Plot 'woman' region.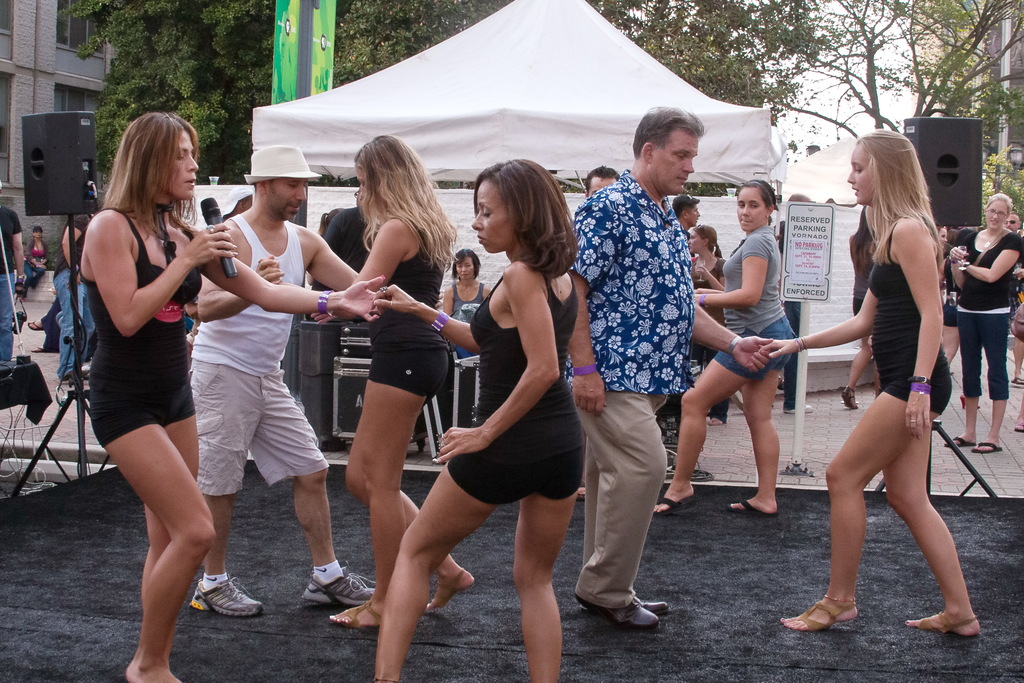
Plotted at 322,128,484,633.
